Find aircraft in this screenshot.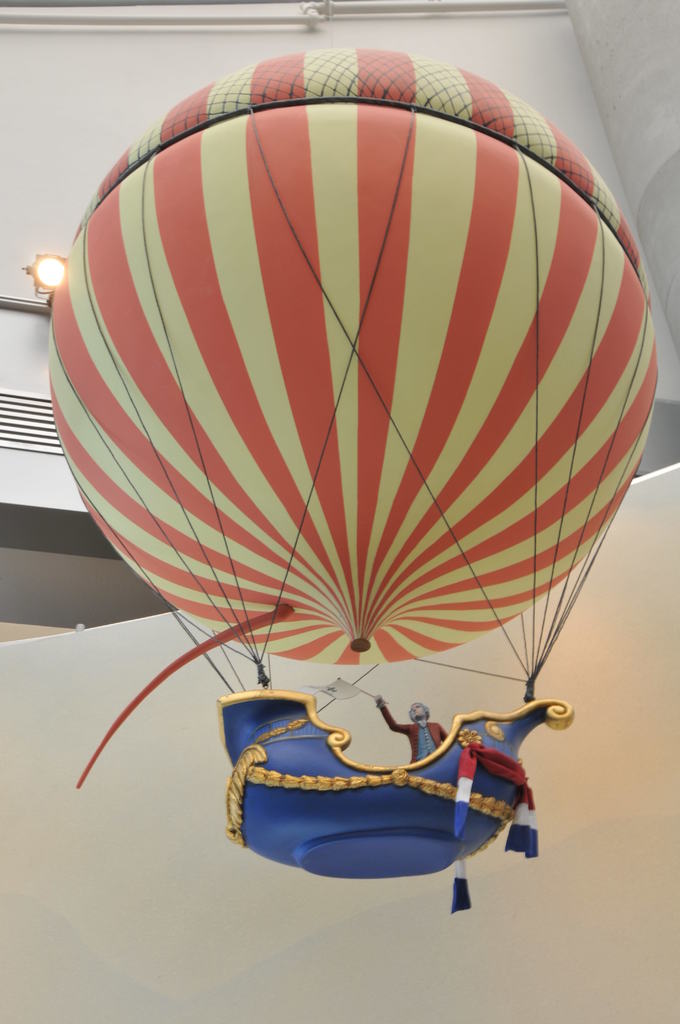
The bounding box for aircraft is [left=0, top=45, right=668, bottom=927].
